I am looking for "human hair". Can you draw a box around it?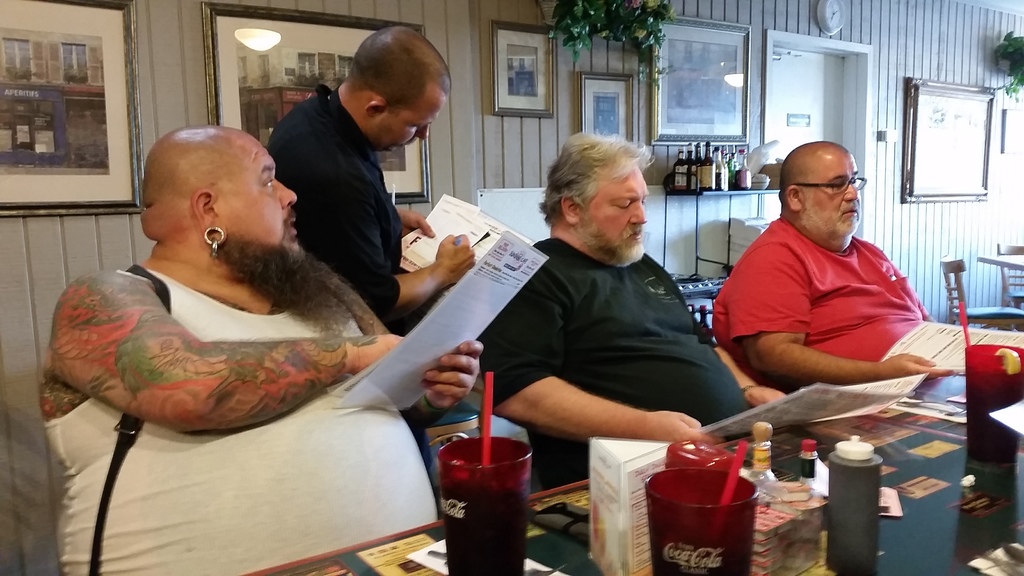
Sure, the bounding box is [776,138,848,205].
